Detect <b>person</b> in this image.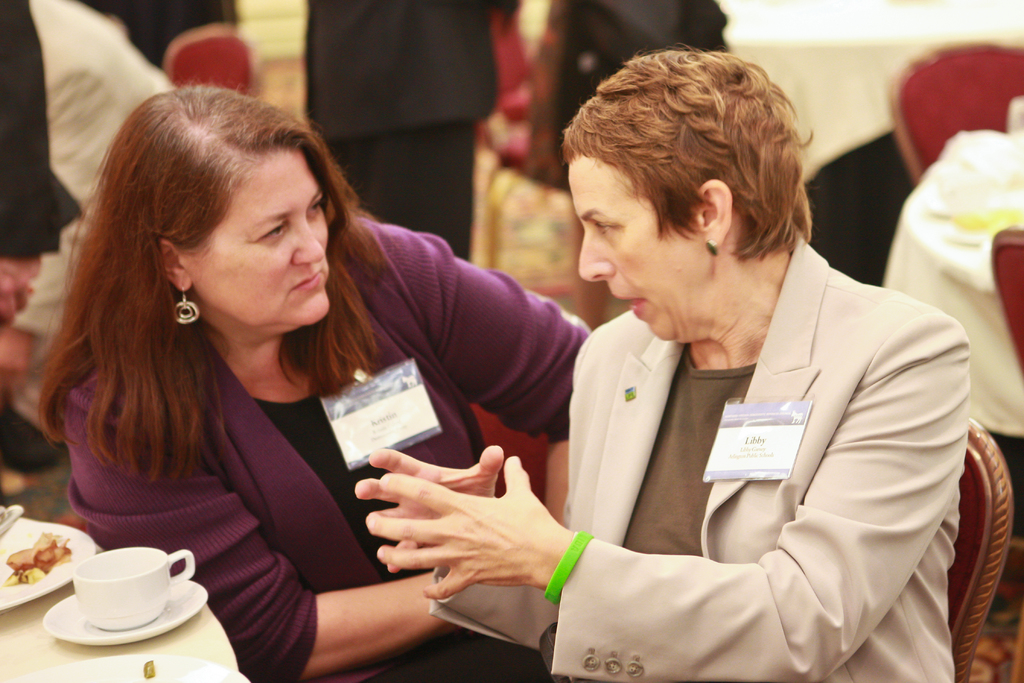
Detection: 447 70 987 668.
